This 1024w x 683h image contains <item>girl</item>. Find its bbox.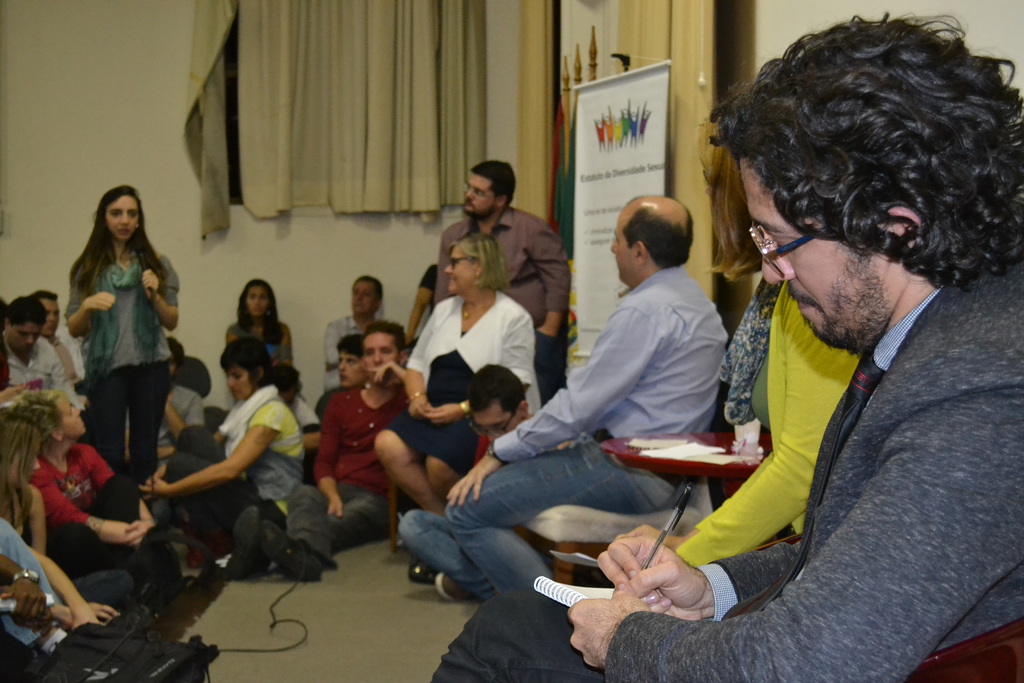
[x1=223, y1=276, x2=321, y2=437].
